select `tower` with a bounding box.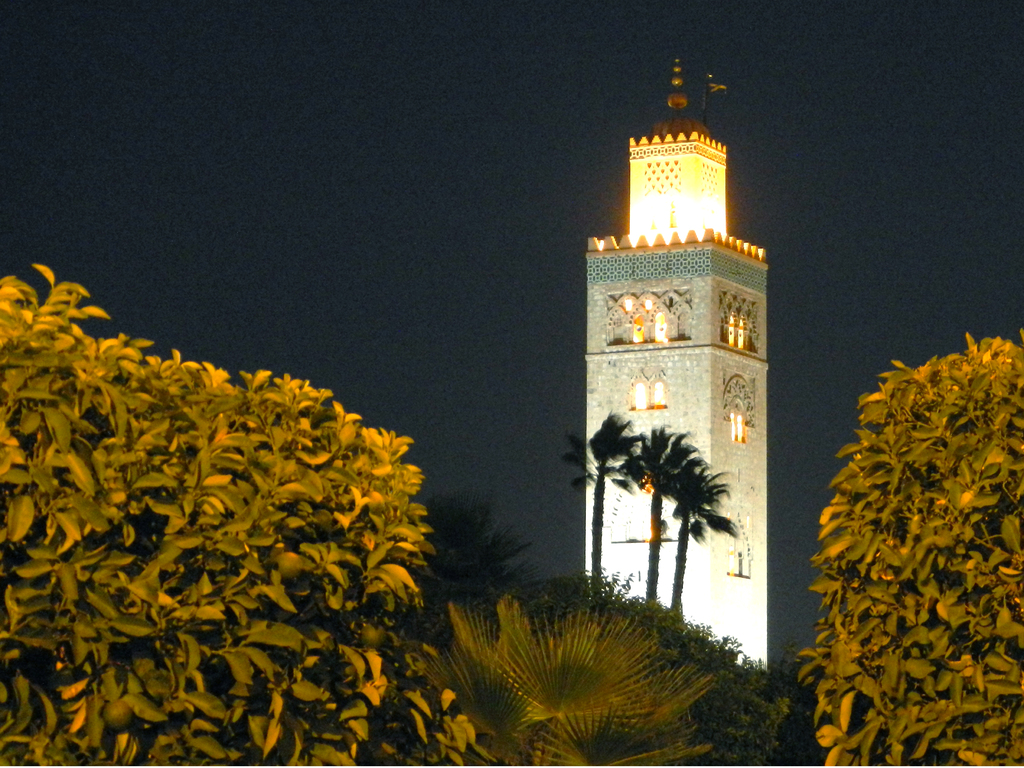
pyautogui.locateOnScreen(566, 66, 786, 615).
